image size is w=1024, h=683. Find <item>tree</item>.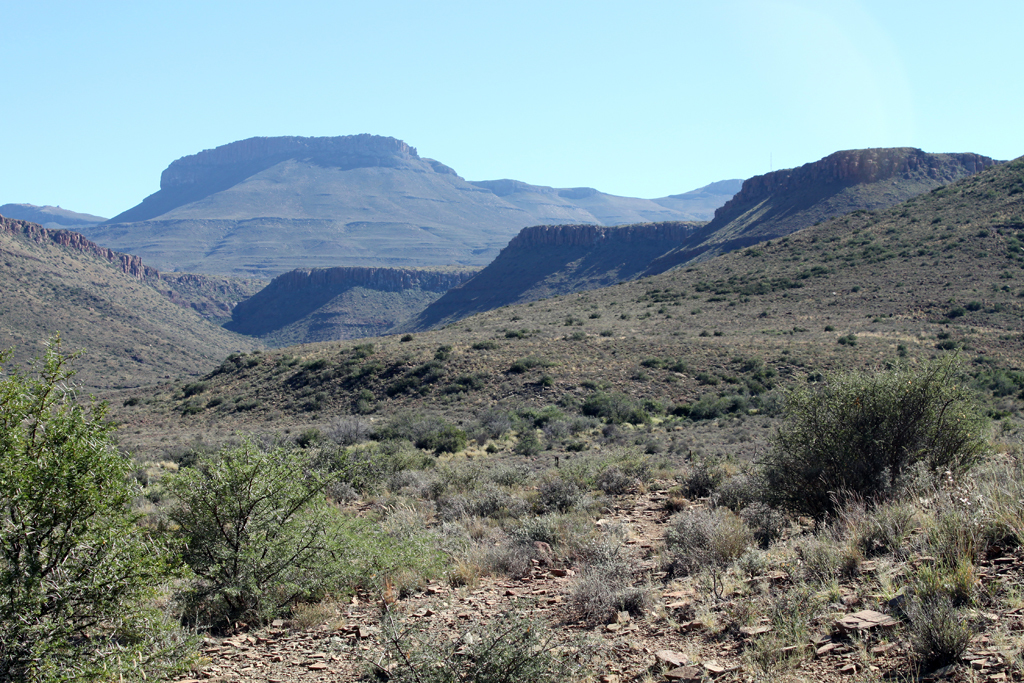
(4, 325, 142, 599).
